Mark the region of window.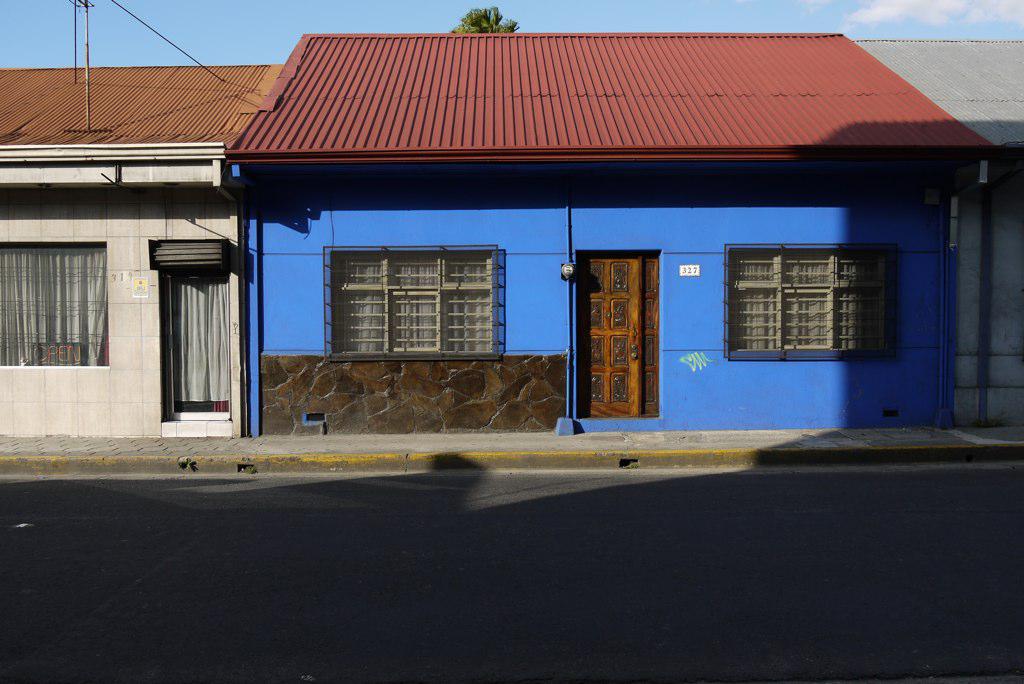
Region: select_region(333, 251, 496, 356).
